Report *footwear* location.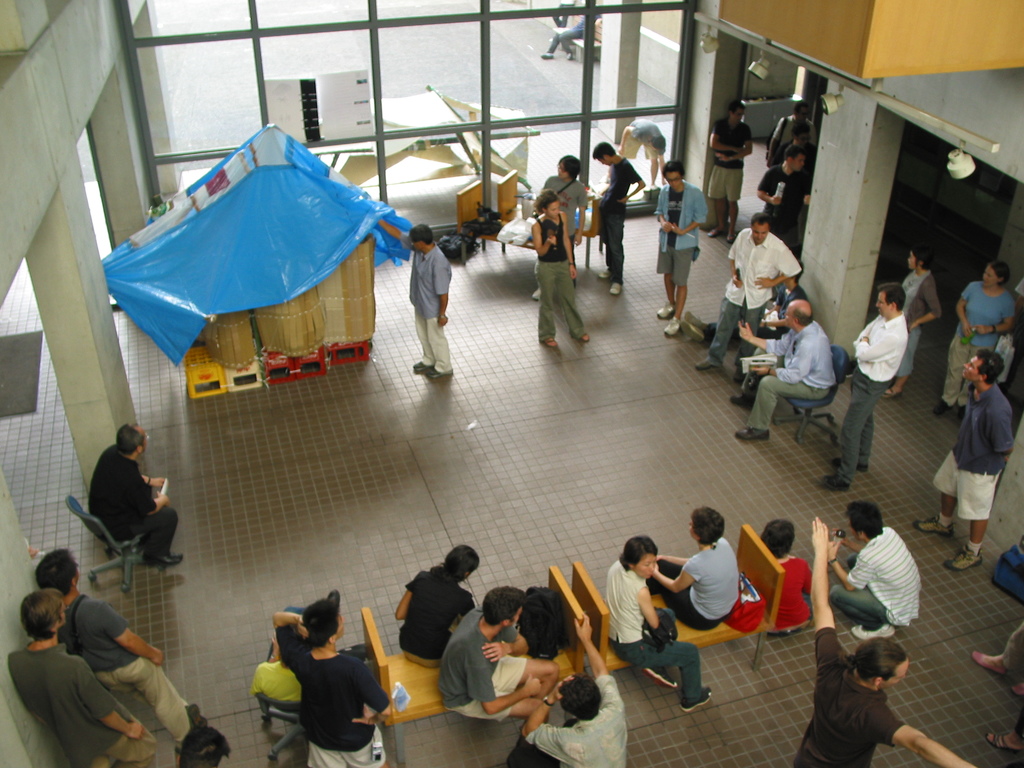
Report: select_region(708, 227, 718, 236).
